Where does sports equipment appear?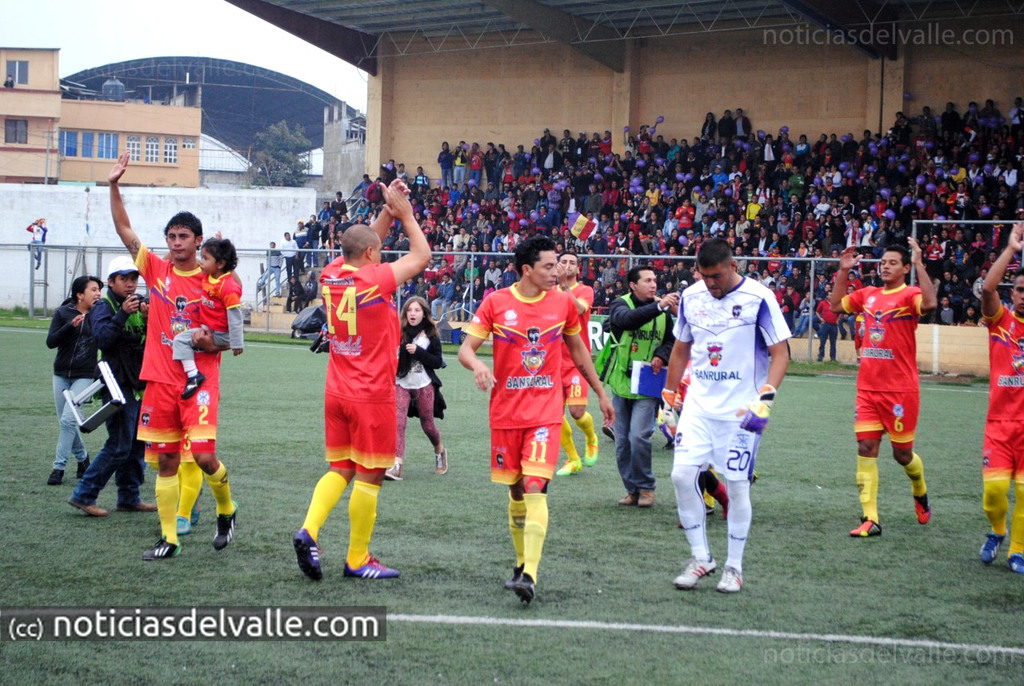
Appears at (515,571,535,605).
